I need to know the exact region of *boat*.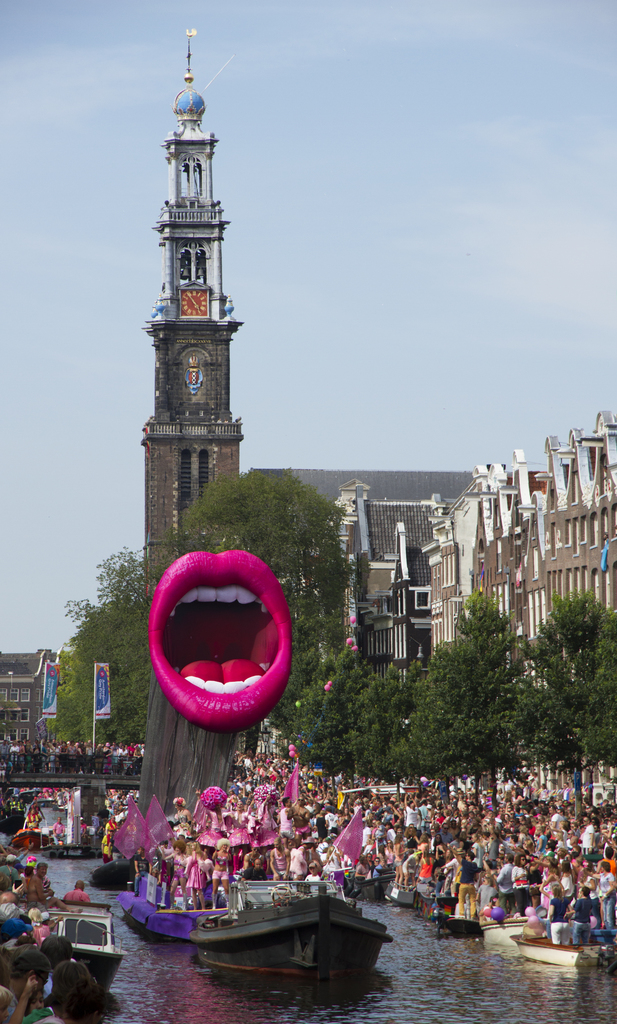
Region: 382/878/417/908.
